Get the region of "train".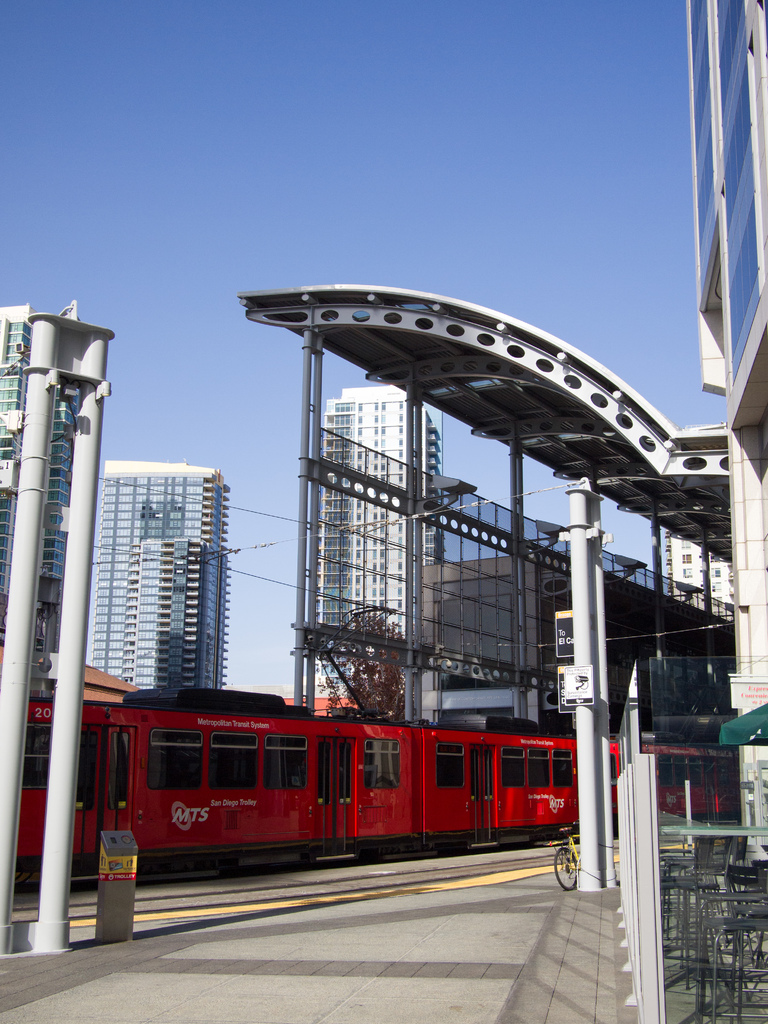
<box>0,687,740,900</box>.
